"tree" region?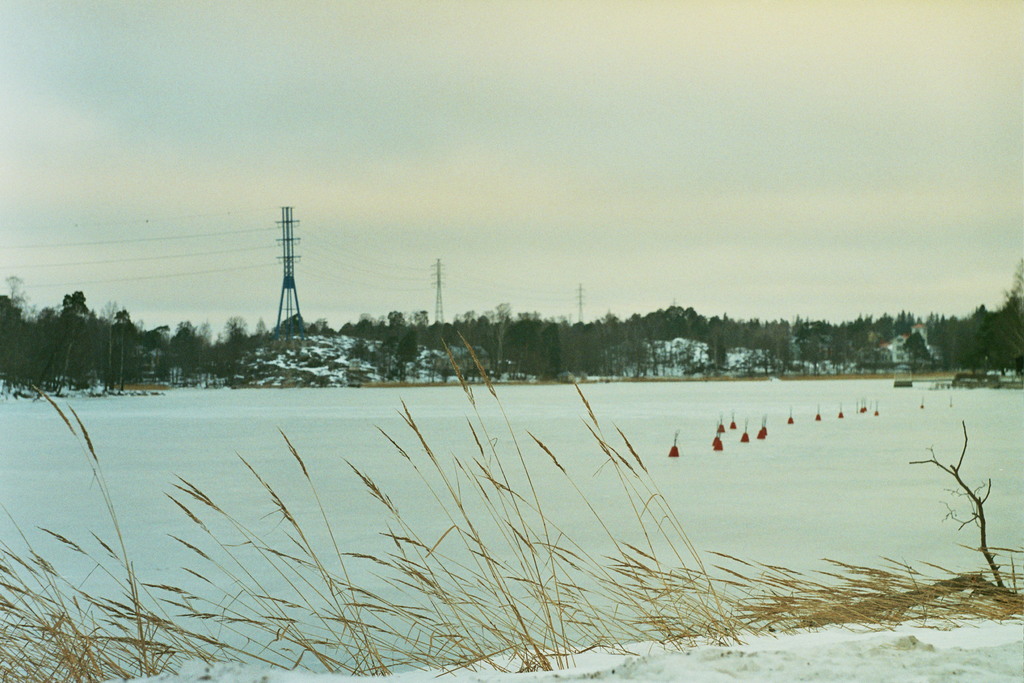
x1=0 y1=261 x2=1023 y2=395
